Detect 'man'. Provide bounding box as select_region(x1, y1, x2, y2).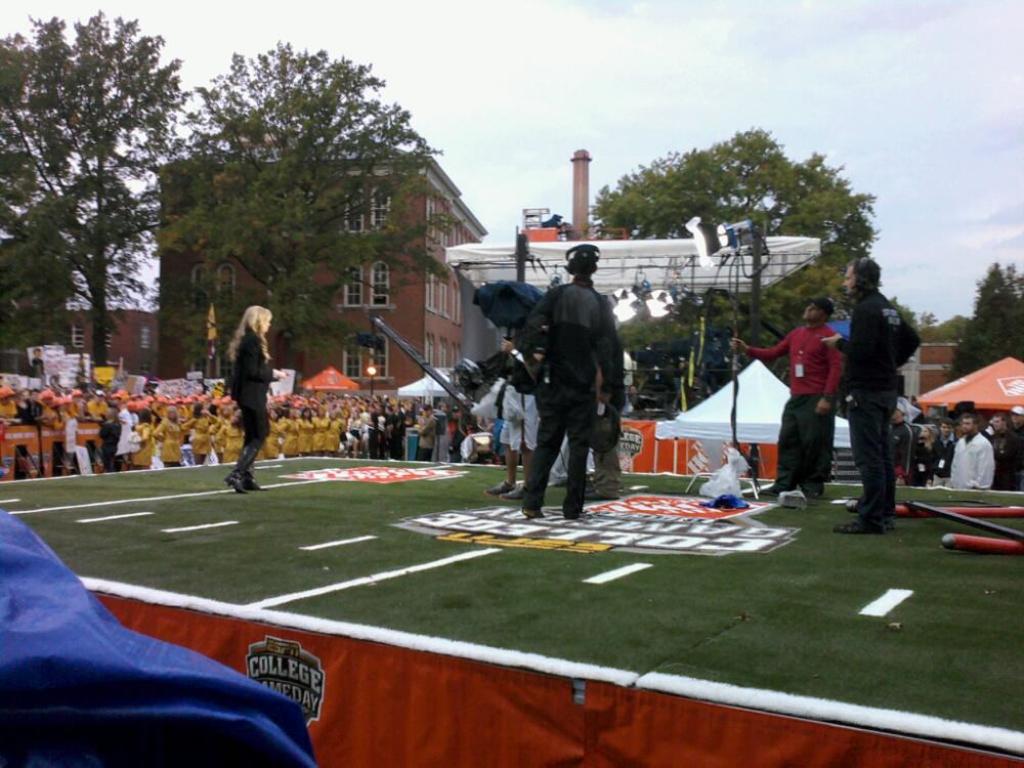
select_region(993, 408, 1023, 487).
